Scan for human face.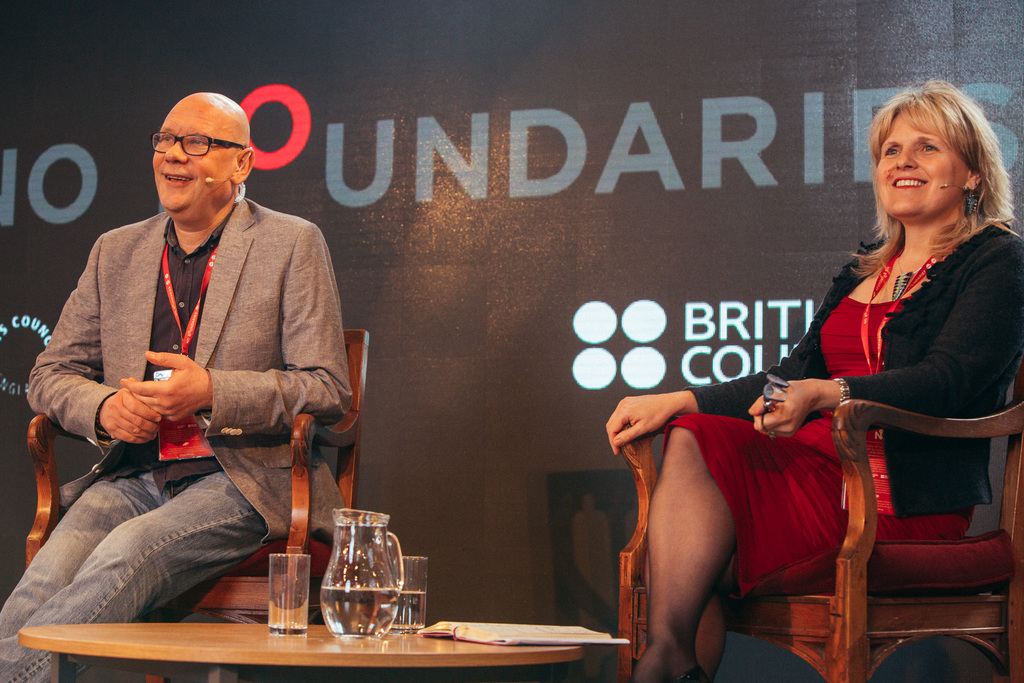
Scan result: [left=147, top=96, right=239, bottom=214].
